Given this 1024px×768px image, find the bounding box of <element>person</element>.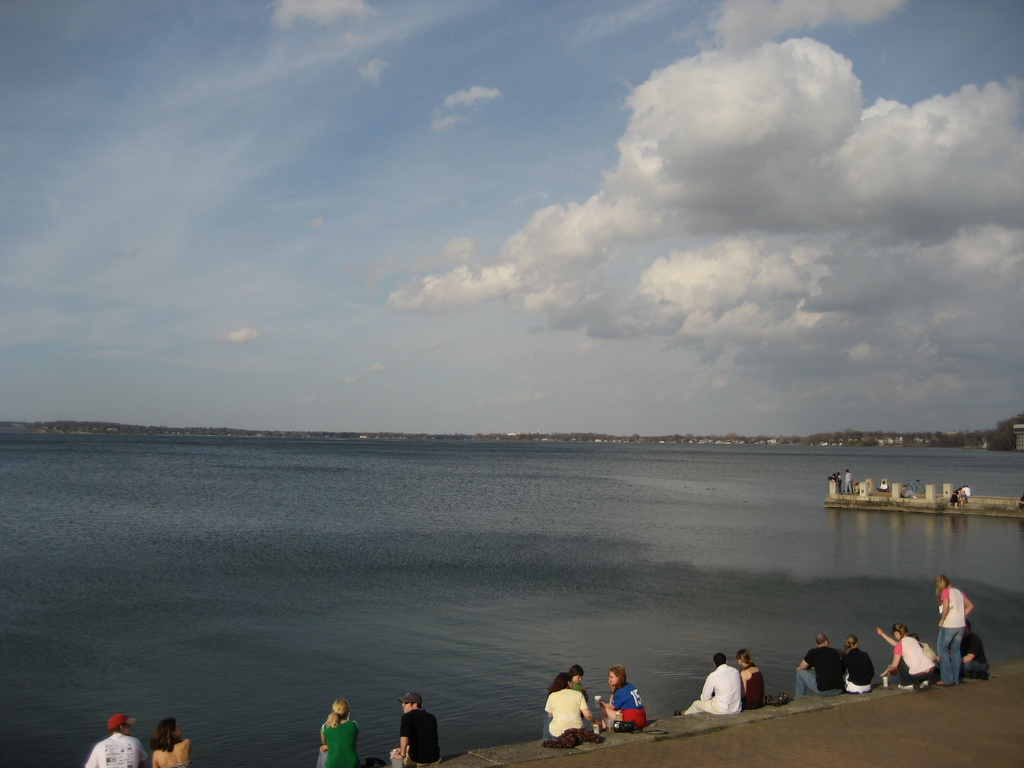
[841,463,854,492].
